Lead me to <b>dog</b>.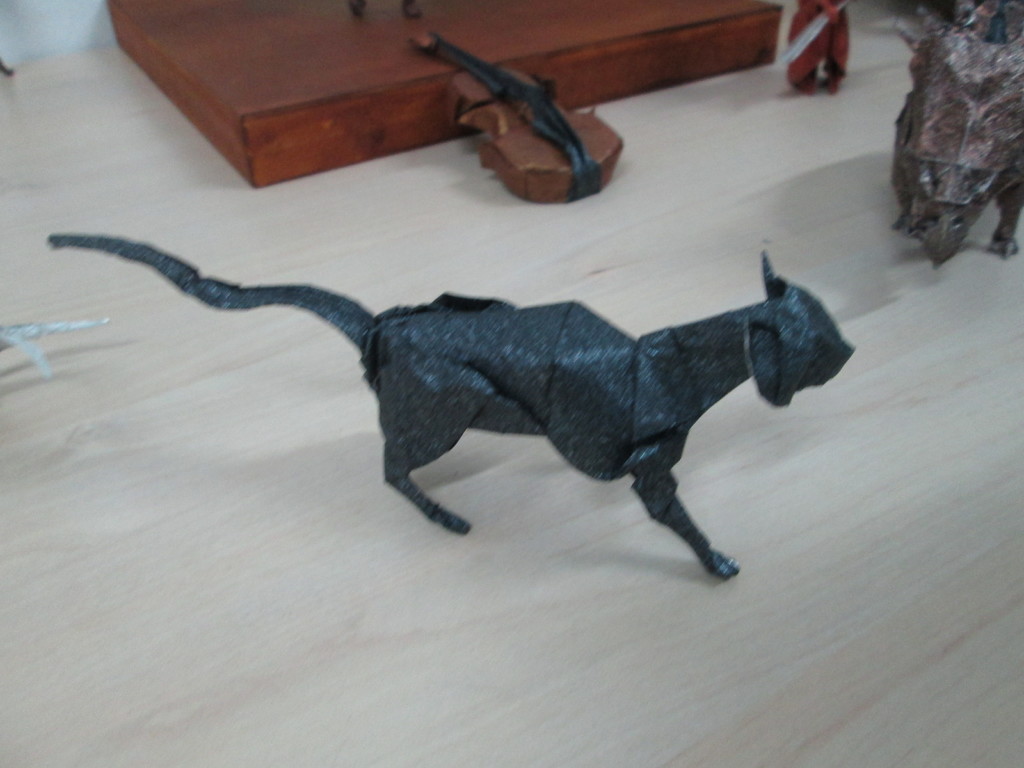
Lead to left=892, top=0, right=1023, bottom=273.
